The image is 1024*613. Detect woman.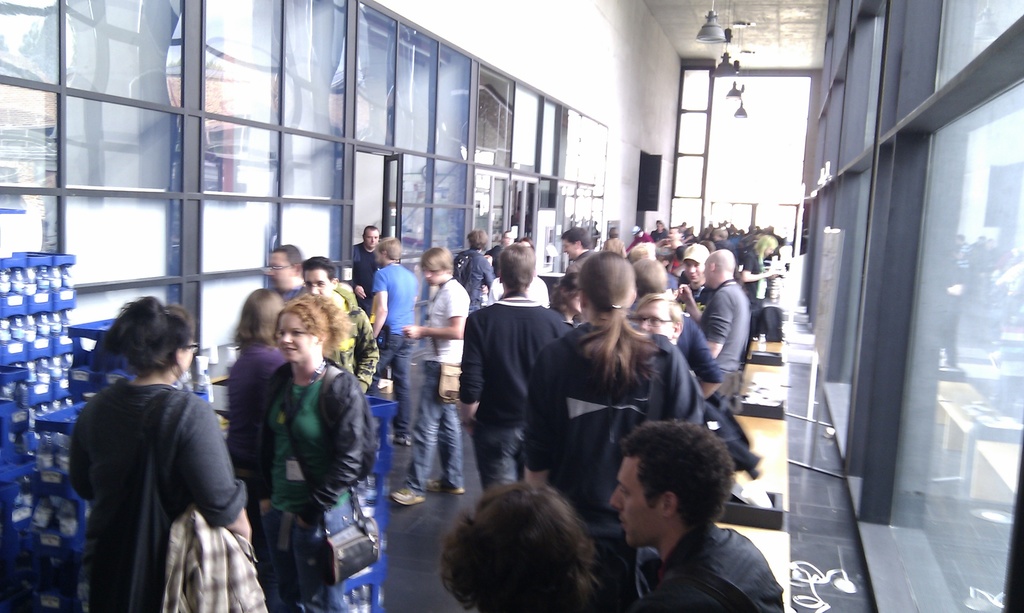
Detection: x1=248 y1=301 x2=370 y2=612.
